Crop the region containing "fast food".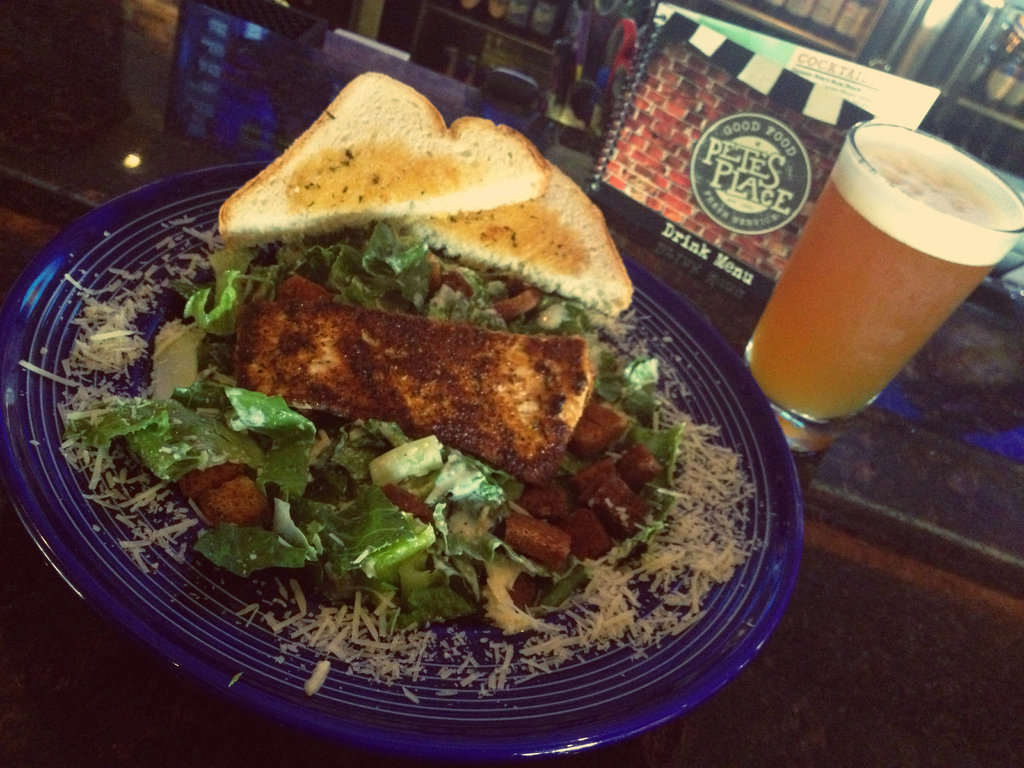
Crop region: pyautogui.locateOnScreen(391, 156, 633, 314).
